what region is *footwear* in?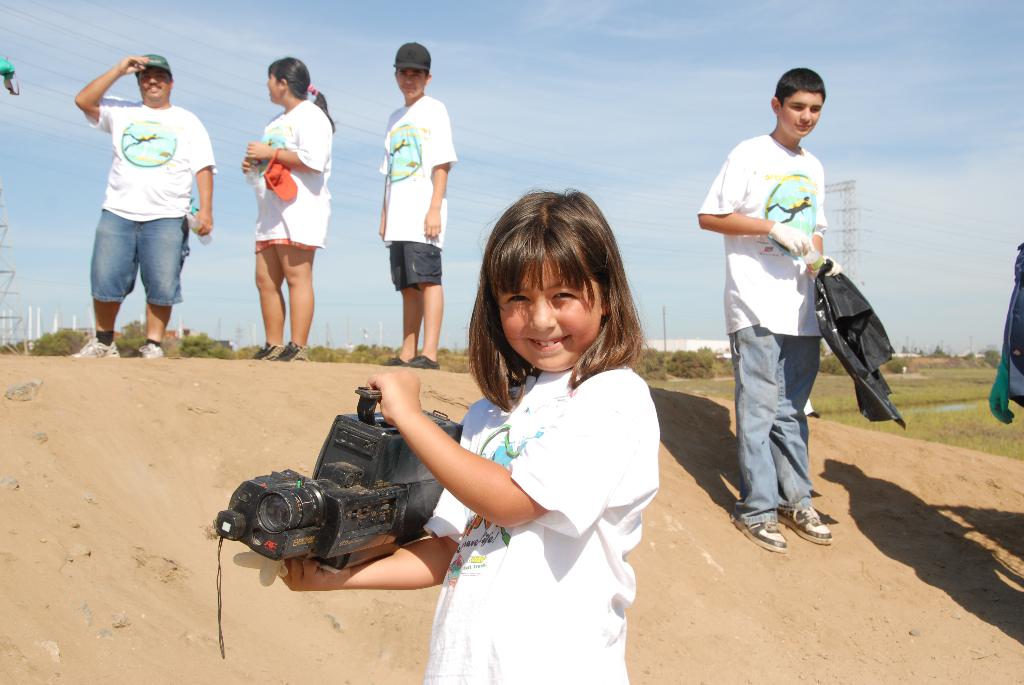
(left=733, top=491, right=826, bottom=555).
